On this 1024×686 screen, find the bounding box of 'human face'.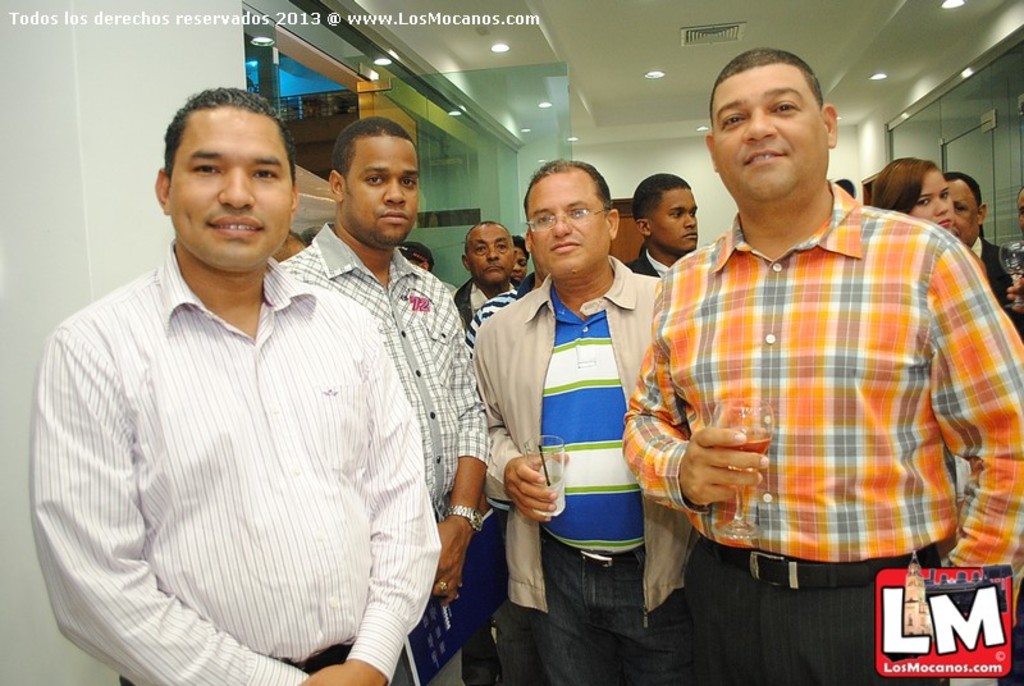
Bounding box: 168, 113, 298, 261.
